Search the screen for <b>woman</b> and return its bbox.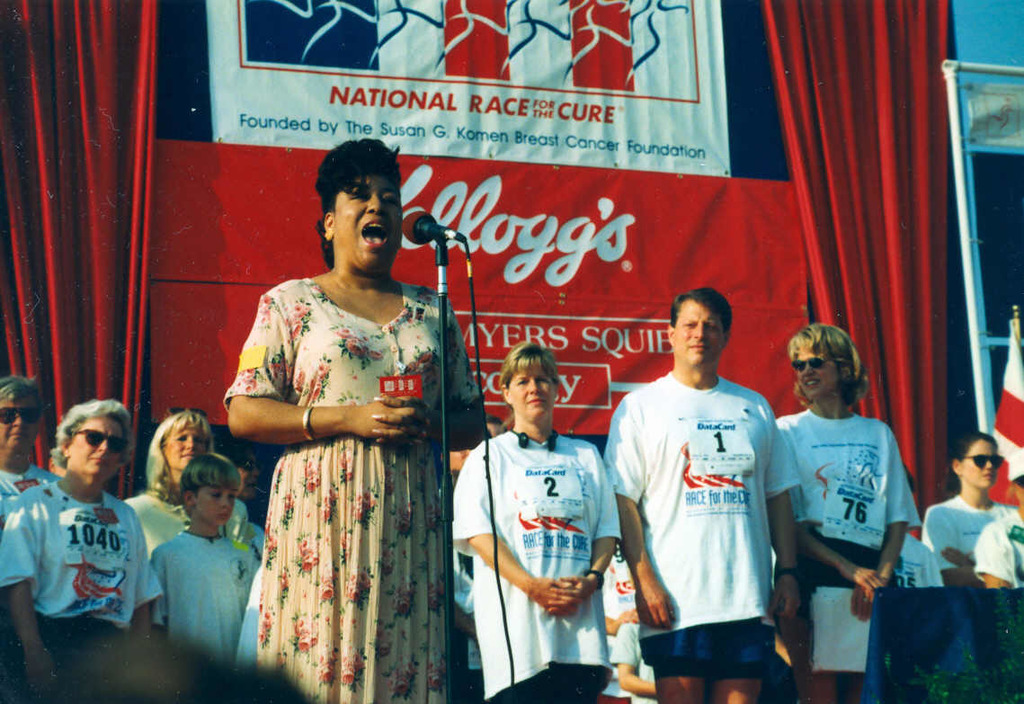
Found: detection(0, 398, 162, 703).
